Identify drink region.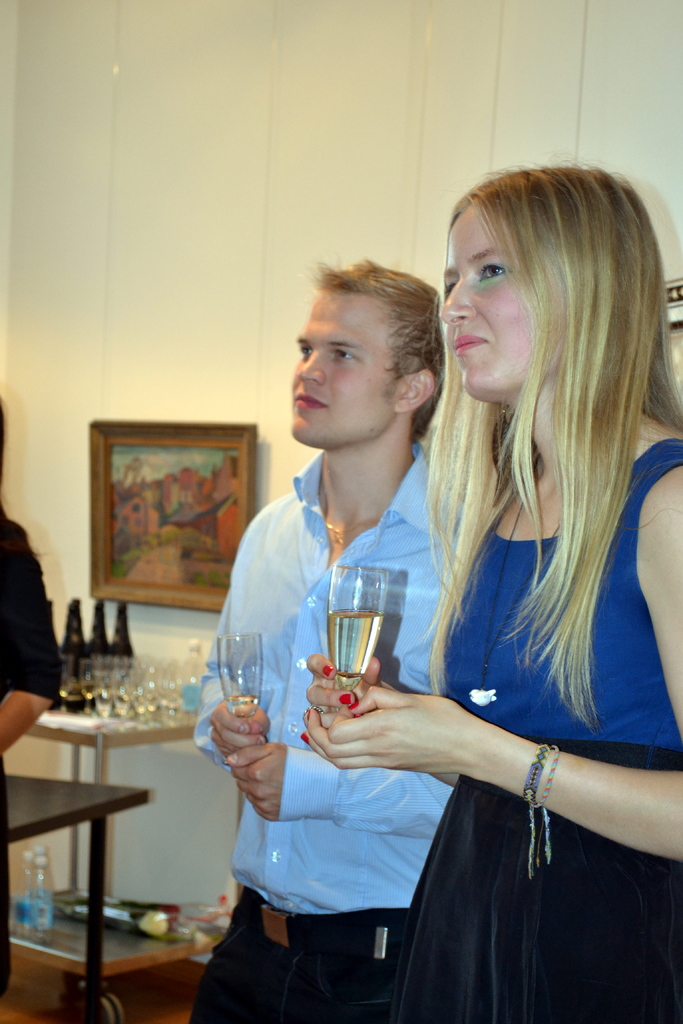
Region: <box>95,692,115,726</box>.
